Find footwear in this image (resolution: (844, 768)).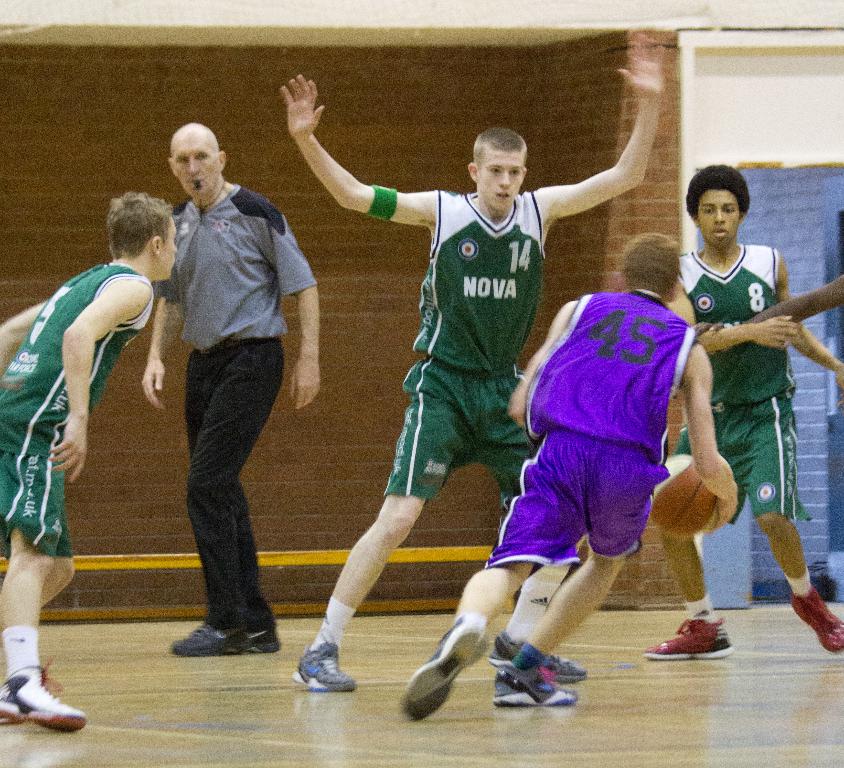
detection(247, 618, 283, 652).
